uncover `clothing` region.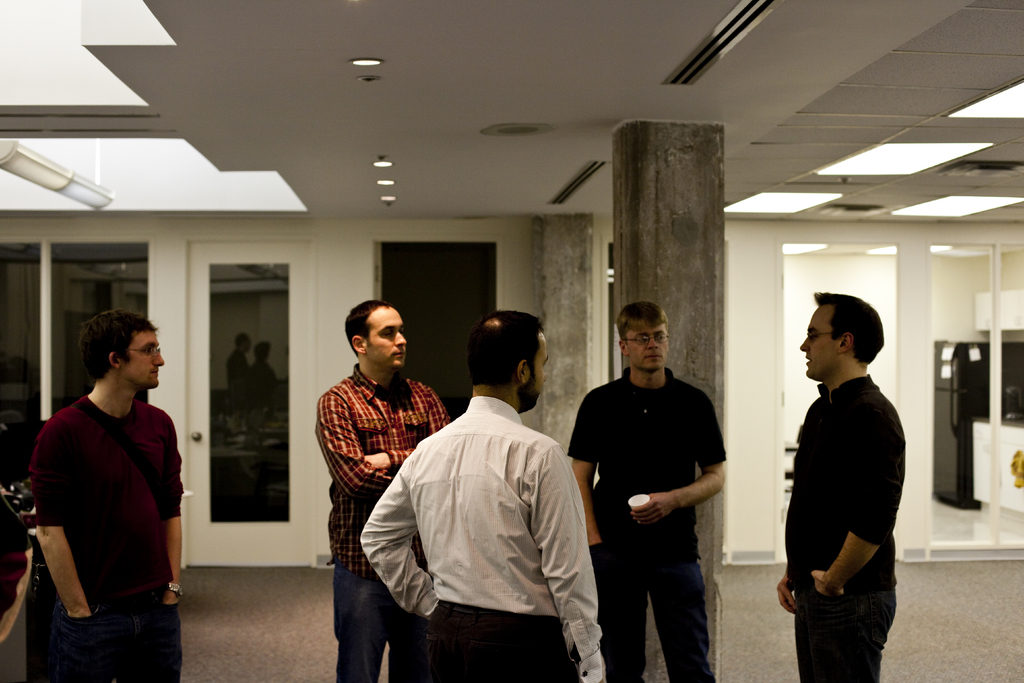
Uncovered: box=[570, 368, 737, 682].
